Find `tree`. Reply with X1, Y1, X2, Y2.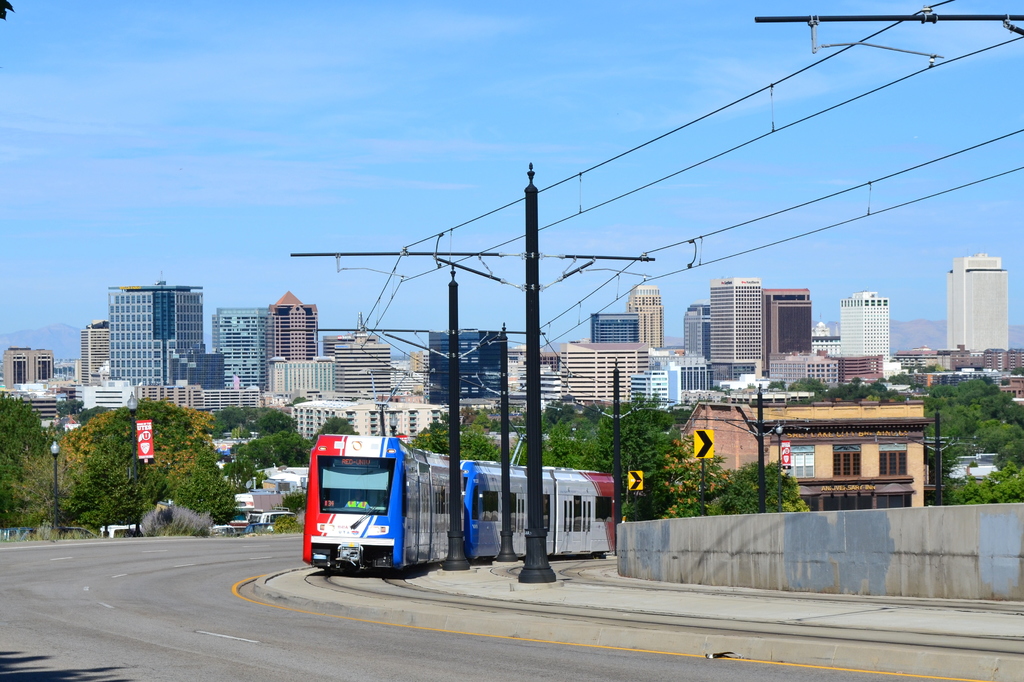
139, 404, 243, 530.
